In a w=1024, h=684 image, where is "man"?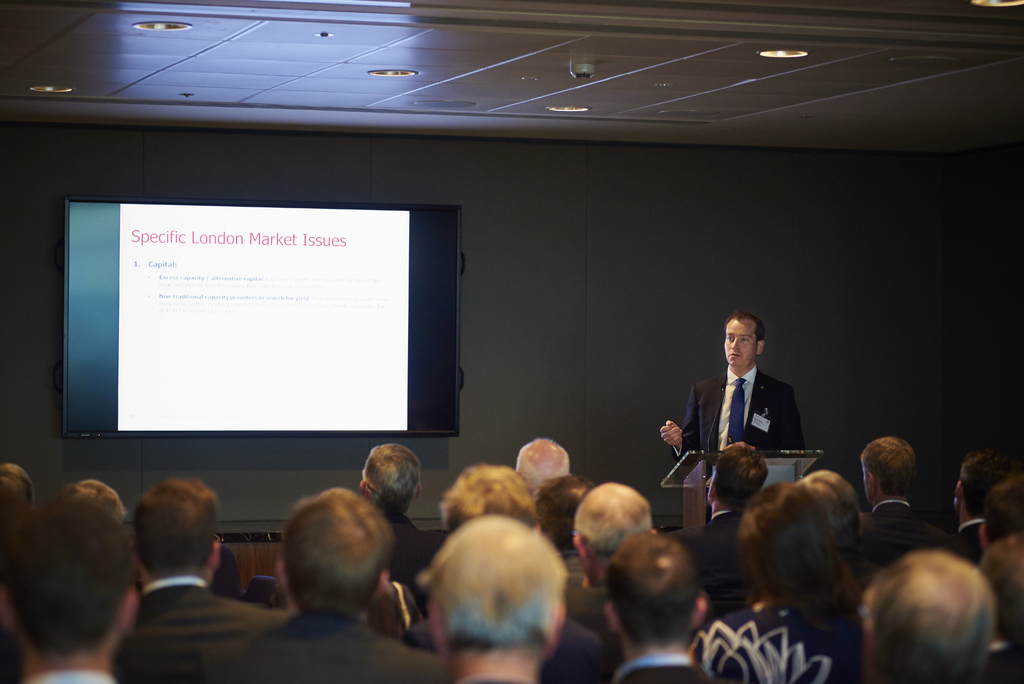
<box>857,439,943,578</box>.
